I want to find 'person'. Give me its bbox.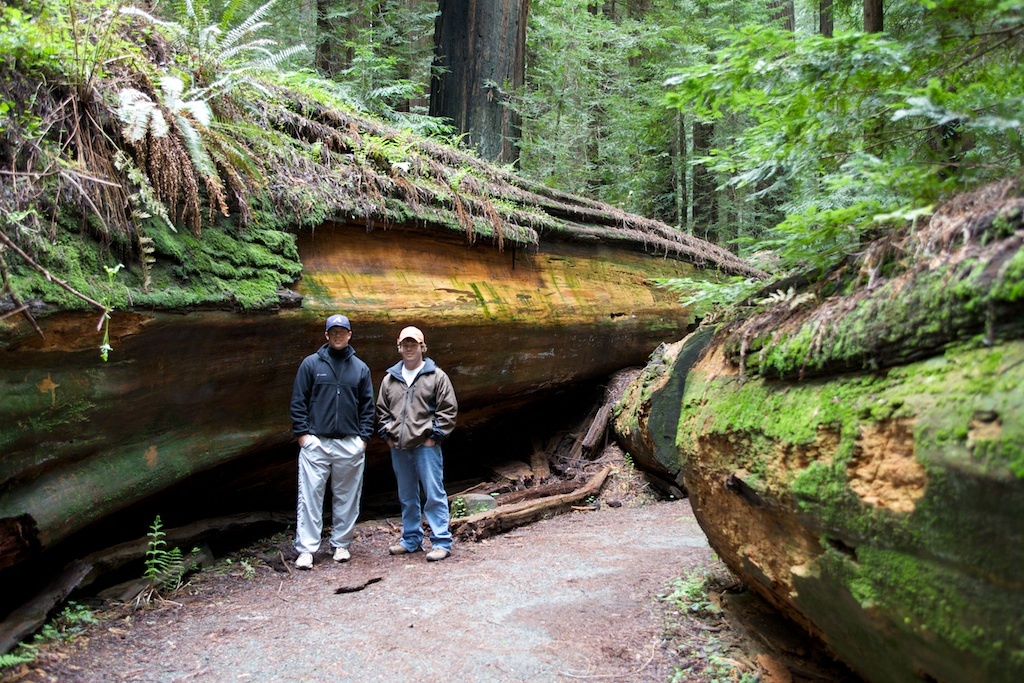
box(376, 327, 459, 565).
